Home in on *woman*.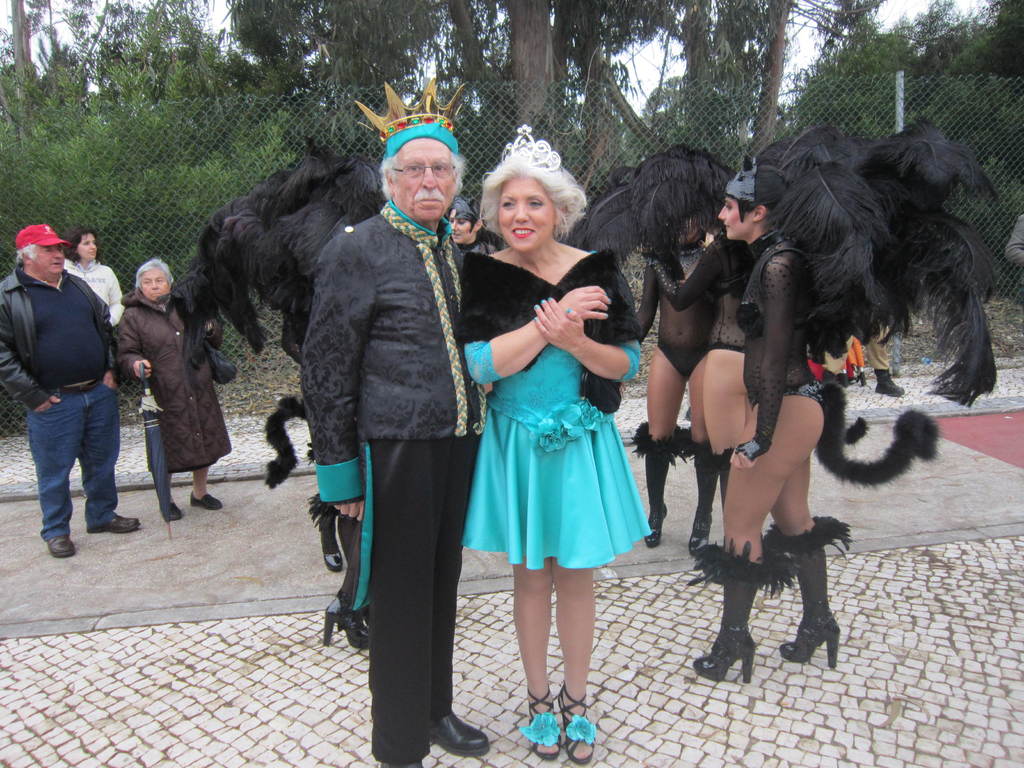
Homed in at [x1=634, y1=209, x2=722, y2=552].
